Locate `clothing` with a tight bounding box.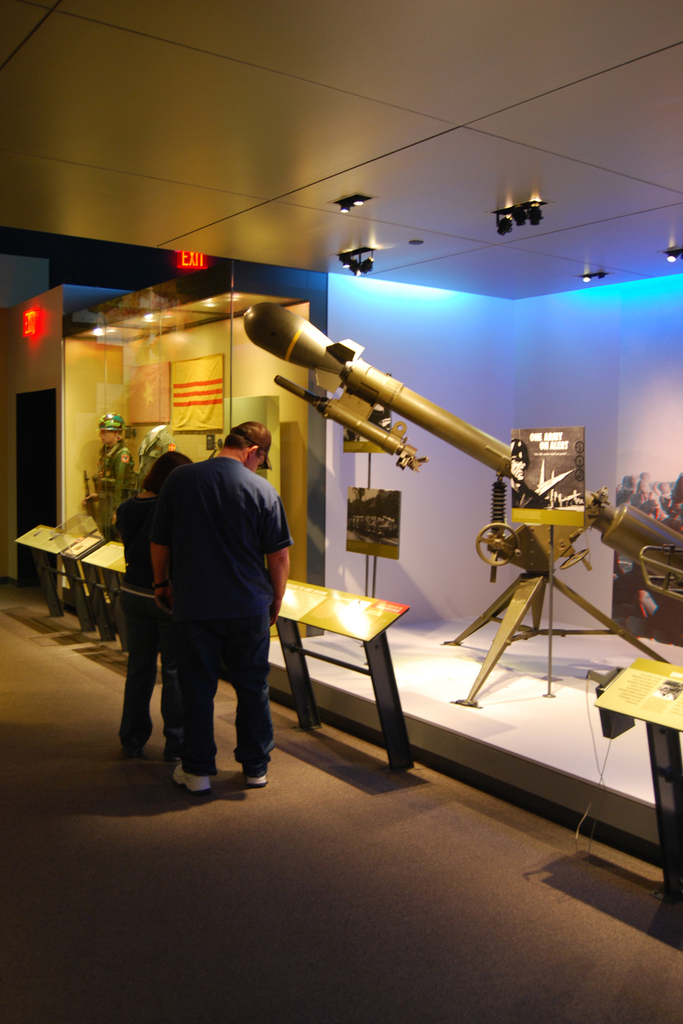
<region>120, 588, 153, 767</region>.
